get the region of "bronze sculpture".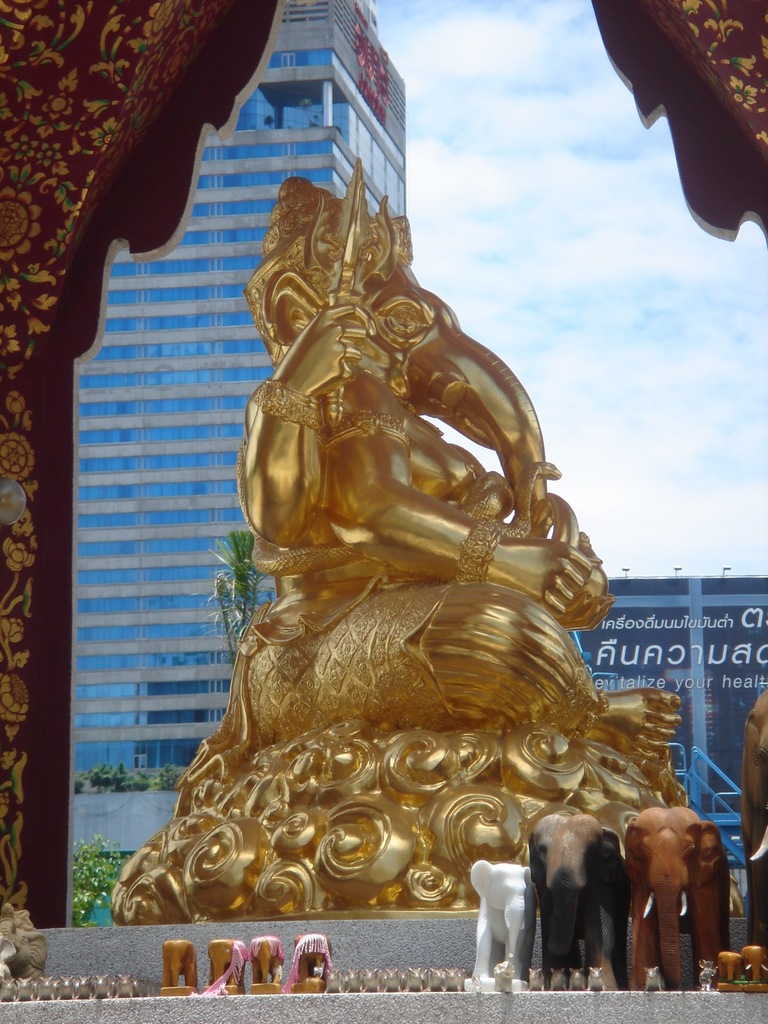
detection(134, 164, 694, 947).
